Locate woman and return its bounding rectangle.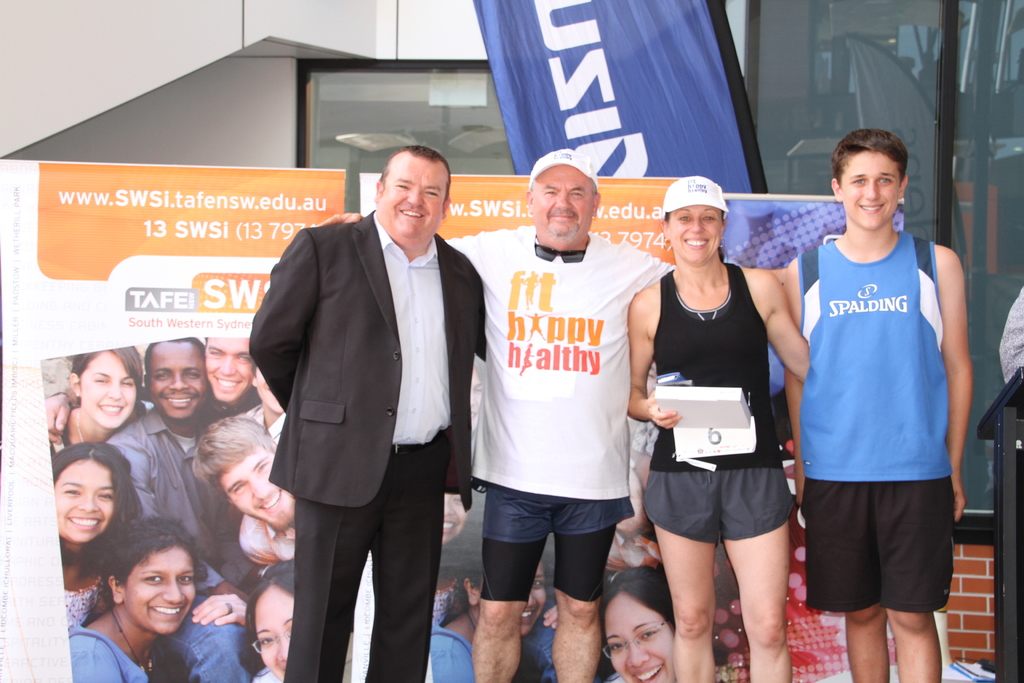
crop(48, 431, 148, 629).
